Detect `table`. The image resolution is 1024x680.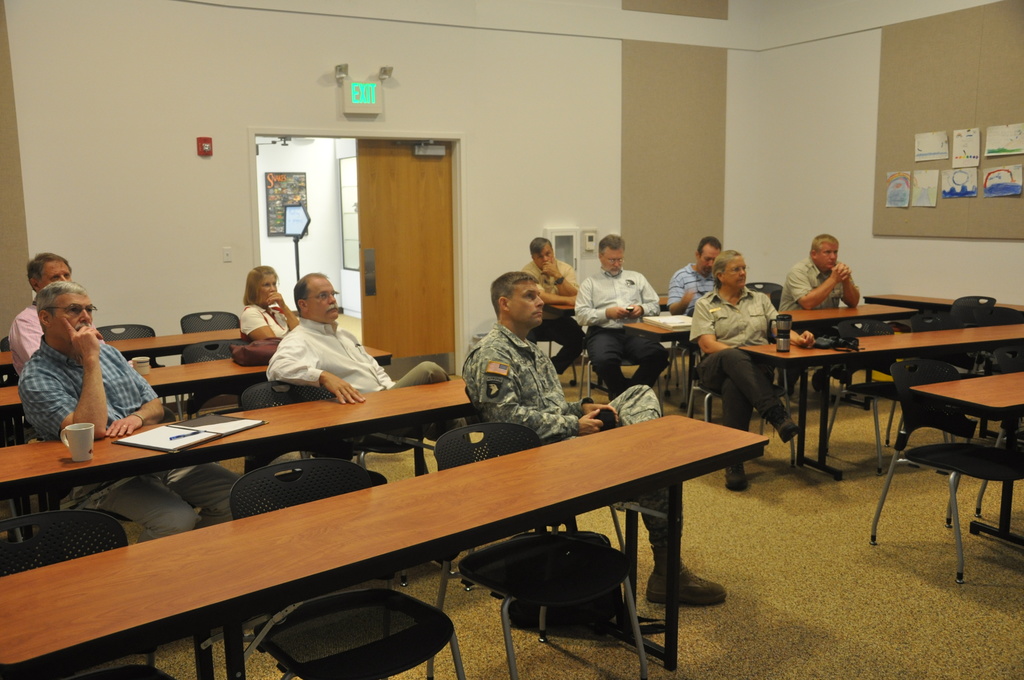
detection(859, 282, 1023, 316).
